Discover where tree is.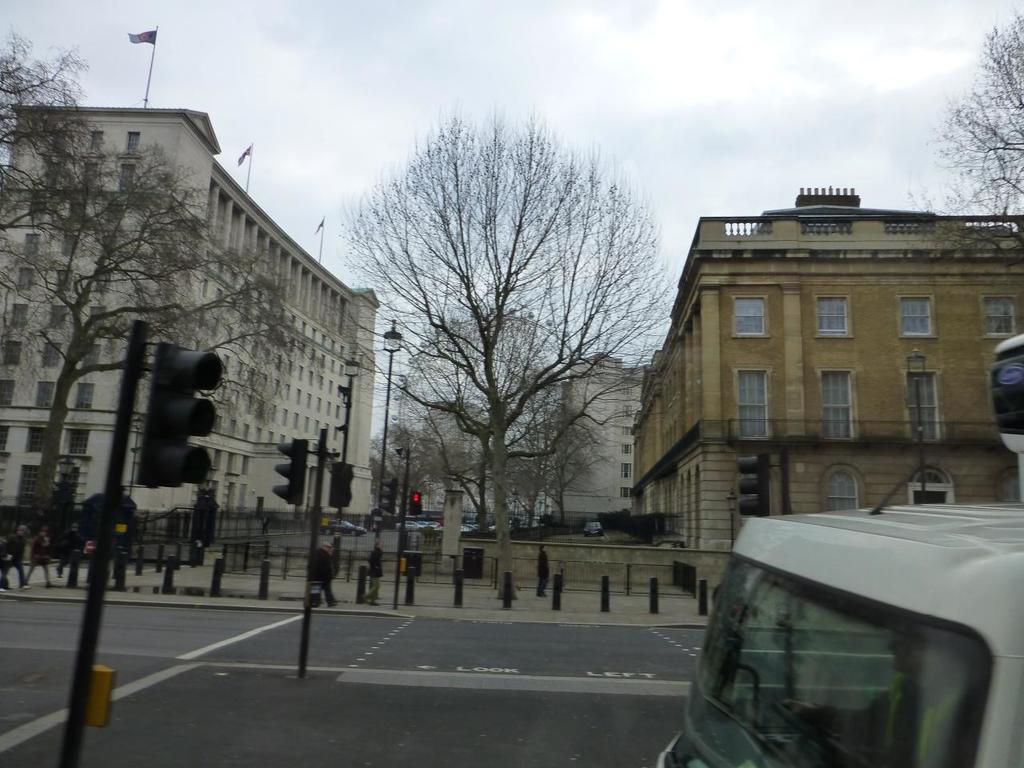
Discovered at <region>0, 22, 302, 514</region>.
